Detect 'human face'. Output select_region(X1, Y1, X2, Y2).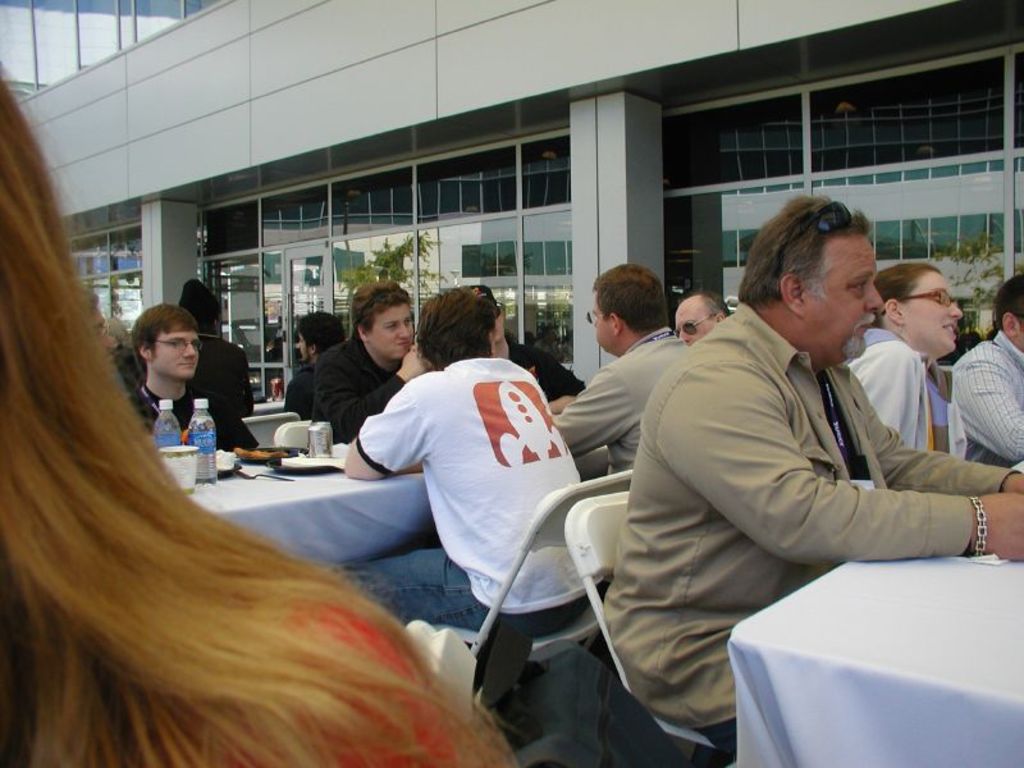
select_region(154, 328, 201, 372).
